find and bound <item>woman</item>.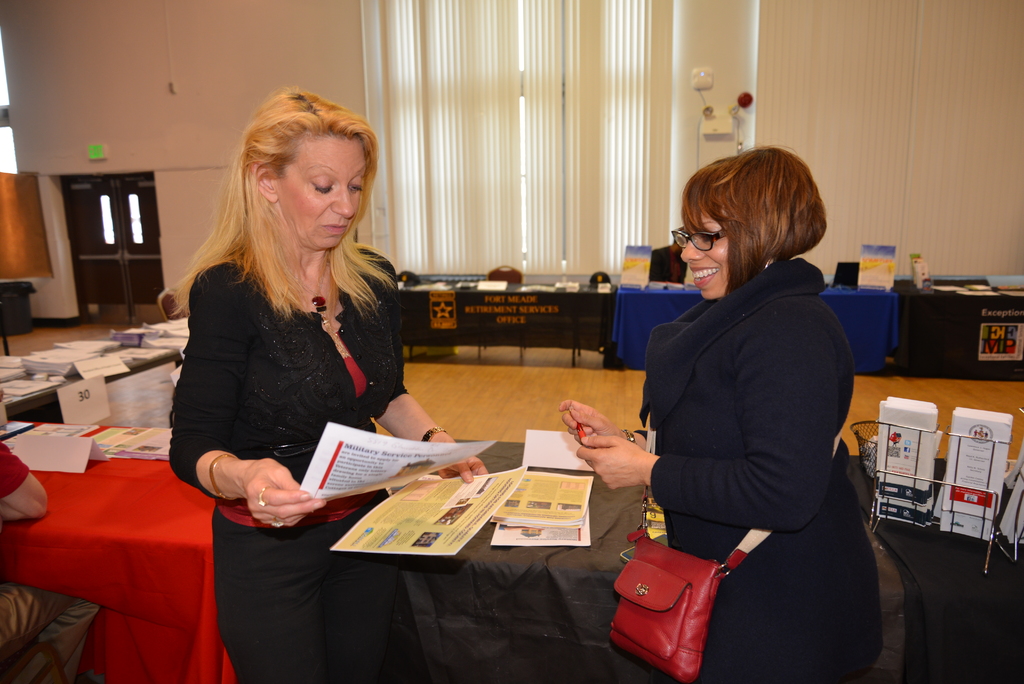
Bound: <region>555, 146, 886, 683</region>.
